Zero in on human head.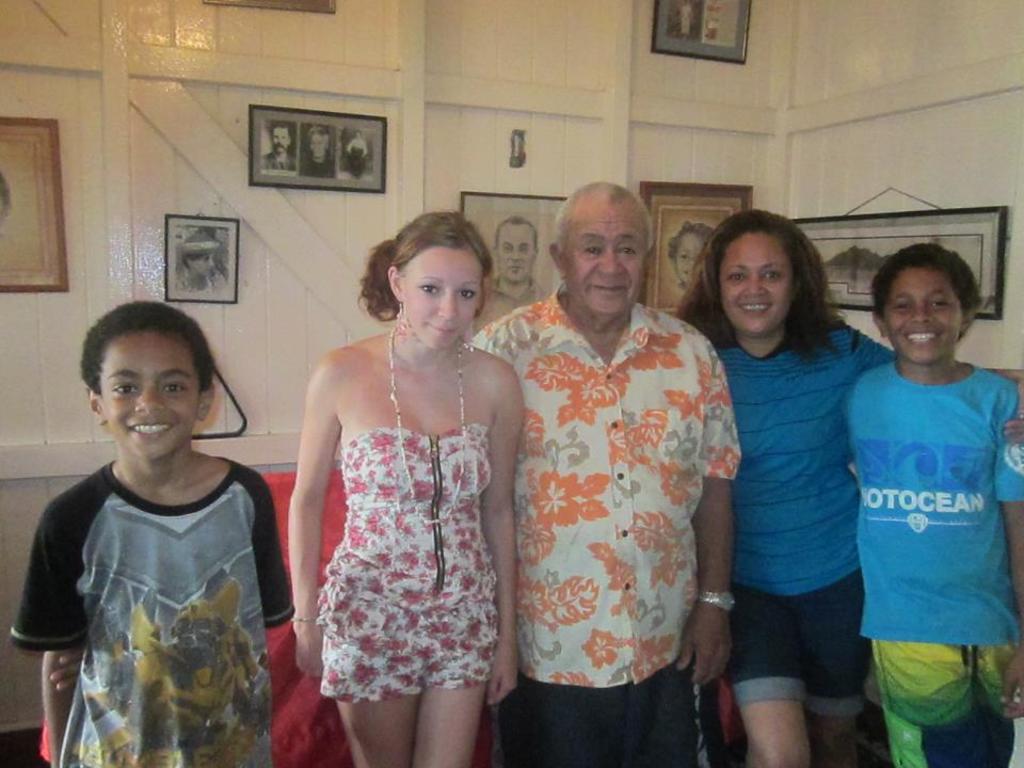
Zeroed in: 180:230:221:278.
